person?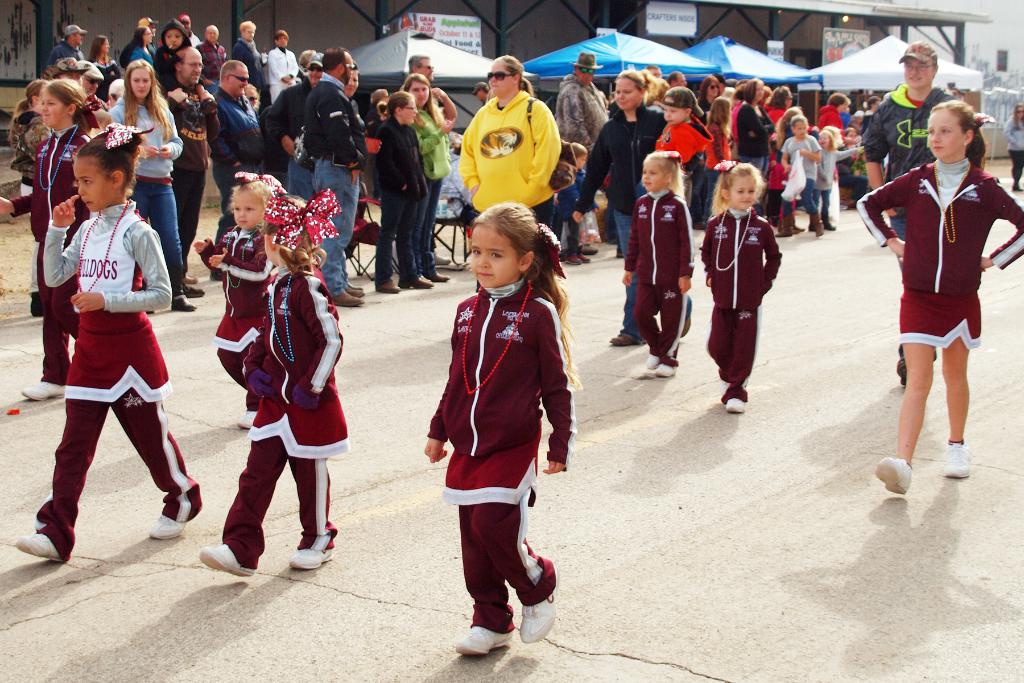
<bbox>166, 45, 218, 300</bbox>
